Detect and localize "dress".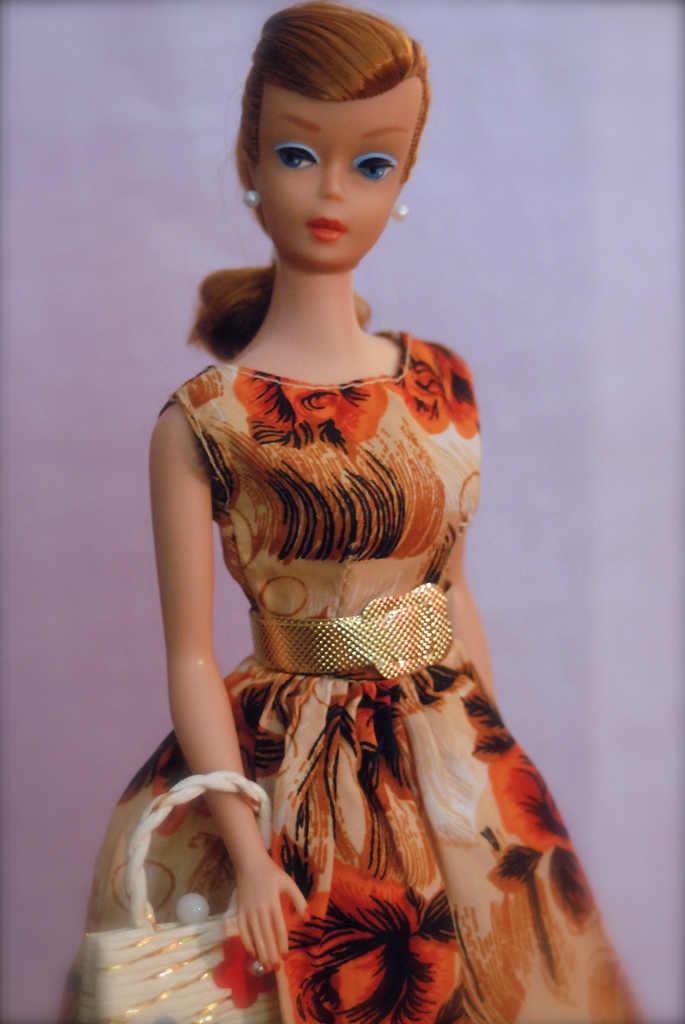
Localized at bbox(59, 330, 652, 1023).
